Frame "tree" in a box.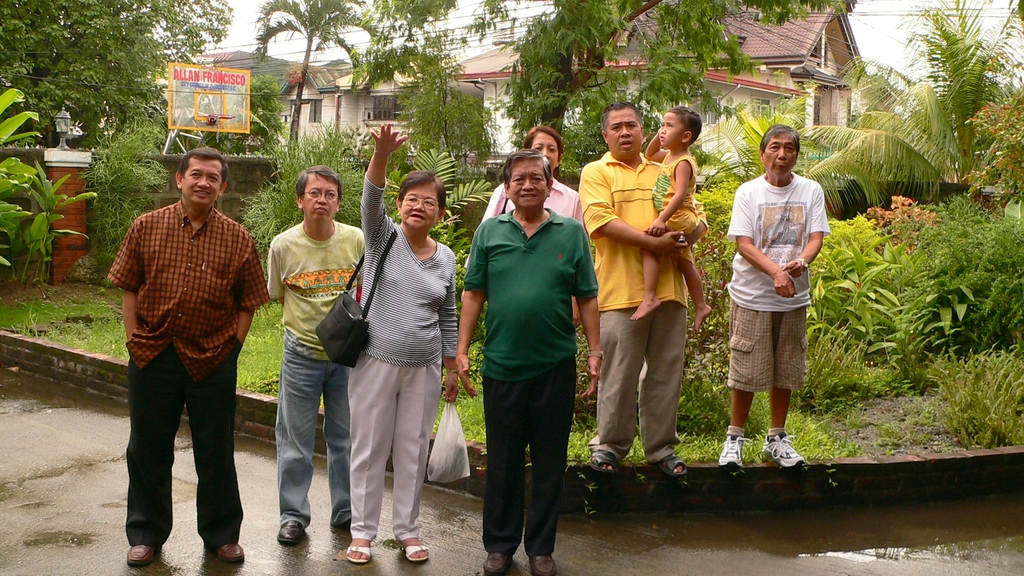
<bbox>245, 0, 392, 172</bbox>.
